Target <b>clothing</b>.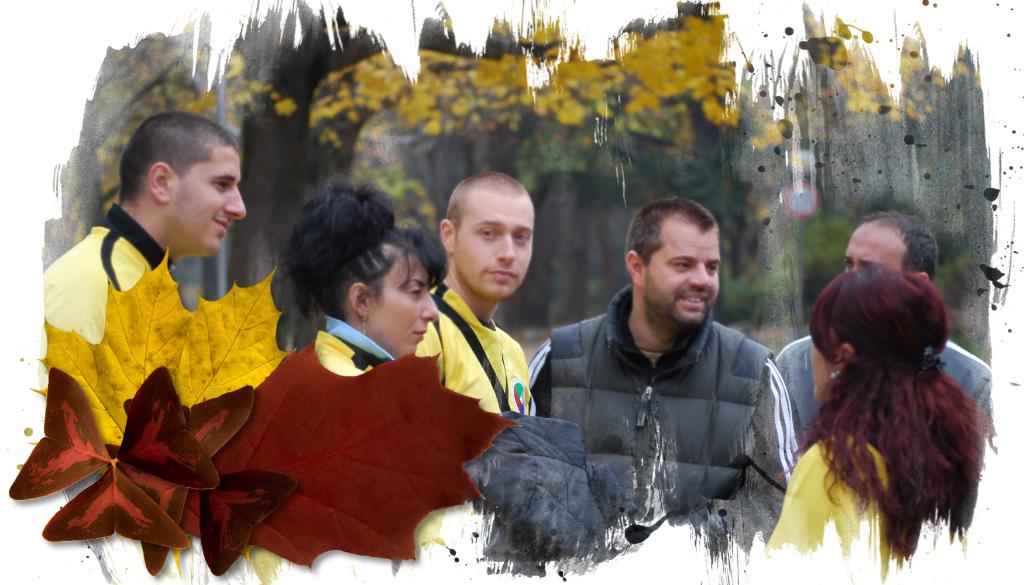
Target region: left=44, top=201, right=159, bottom=342.
